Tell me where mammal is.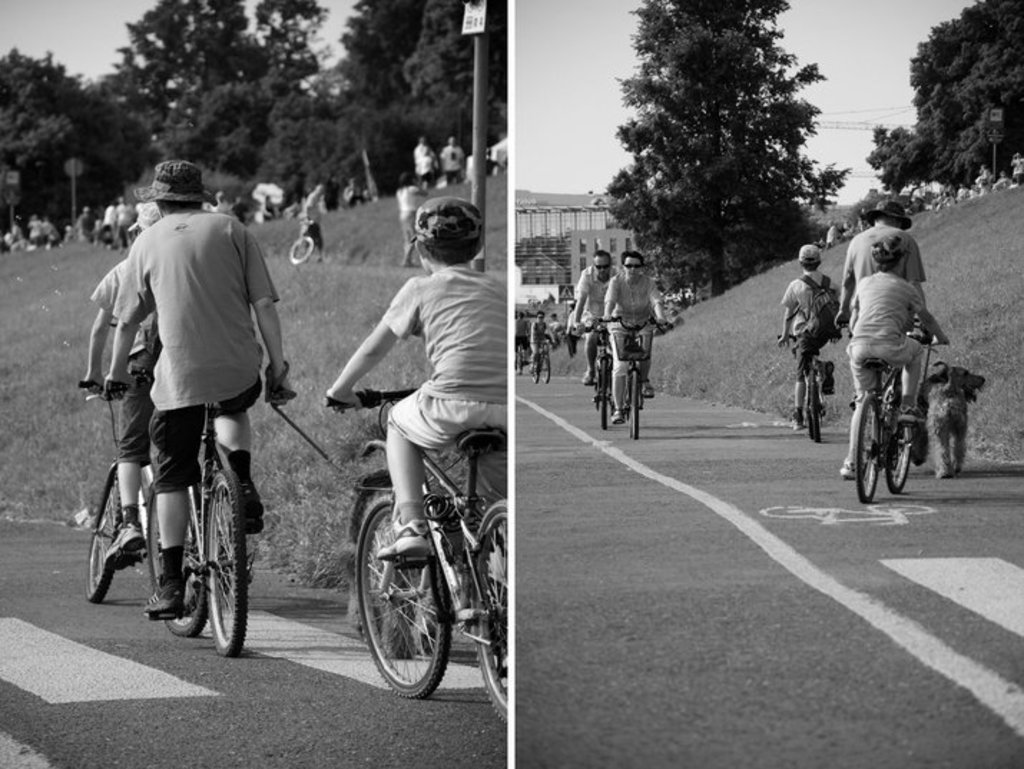
mammal is at locate(82, 205, 159, 561).
